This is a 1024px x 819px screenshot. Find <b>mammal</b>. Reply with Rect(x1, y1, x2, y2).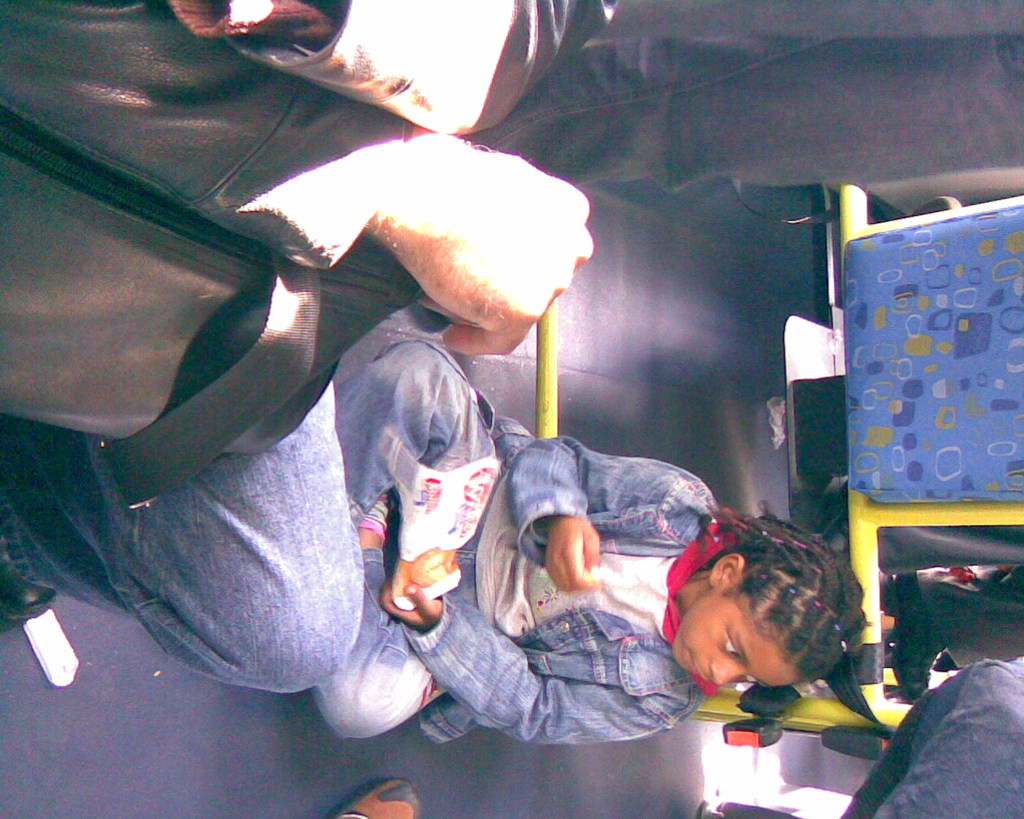
Rect(305, 334, 870, 752).
